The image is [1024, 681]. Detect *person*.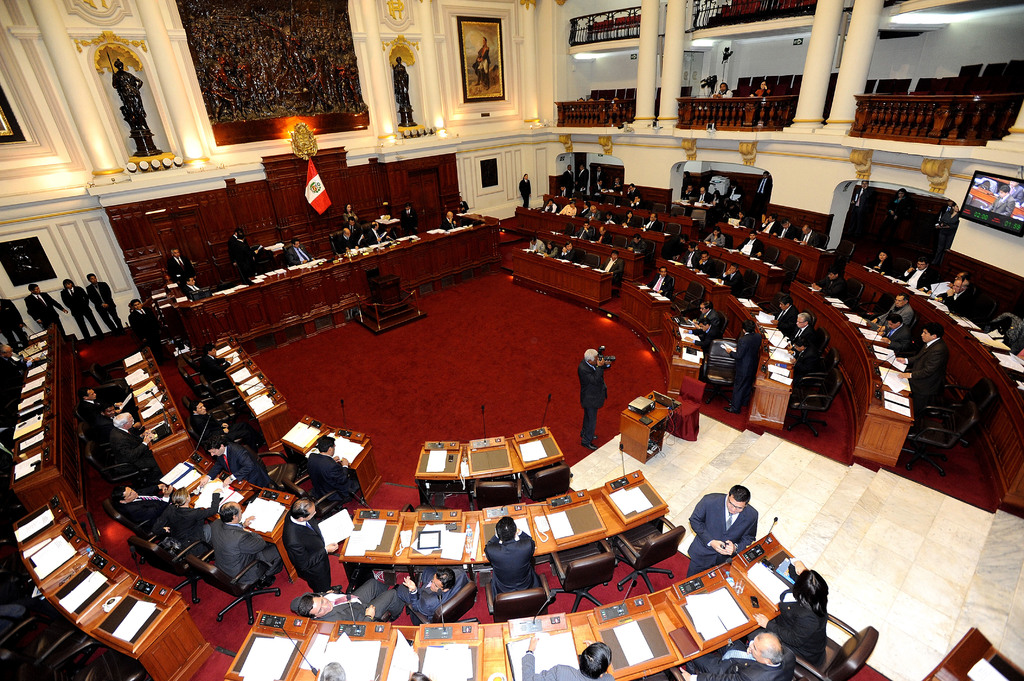
Detection: detection(204, 440, 276, 490).
